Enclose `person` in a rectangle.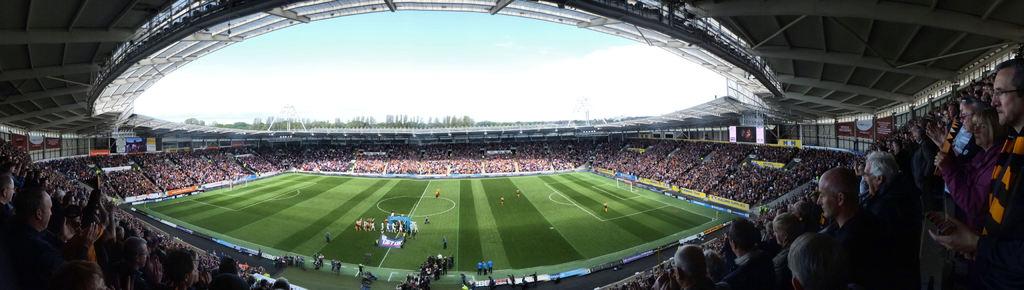
[480, 260, 488, 277].
